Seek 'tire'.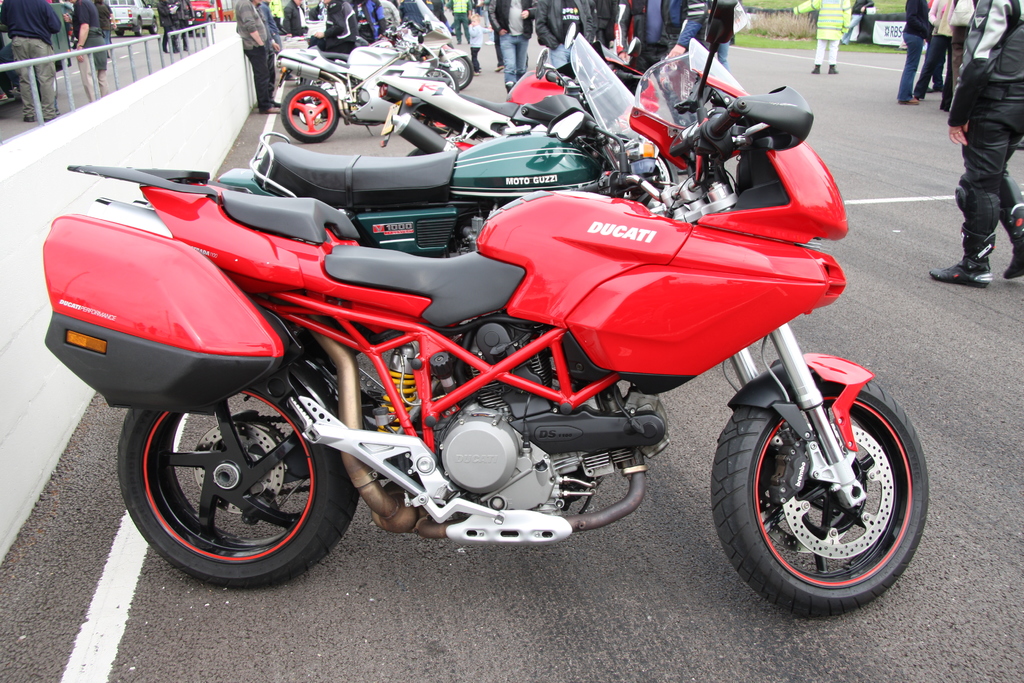
<box>435,55,473,88</box>.
